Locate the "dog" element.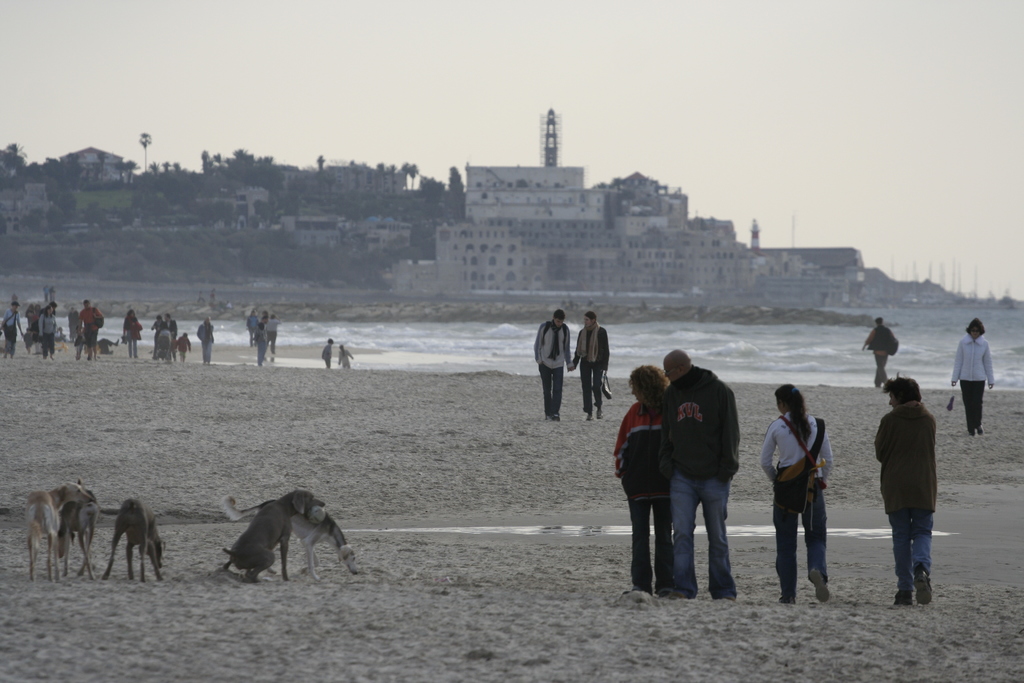
Element bbox: rect(224, 488, 317, 586).
